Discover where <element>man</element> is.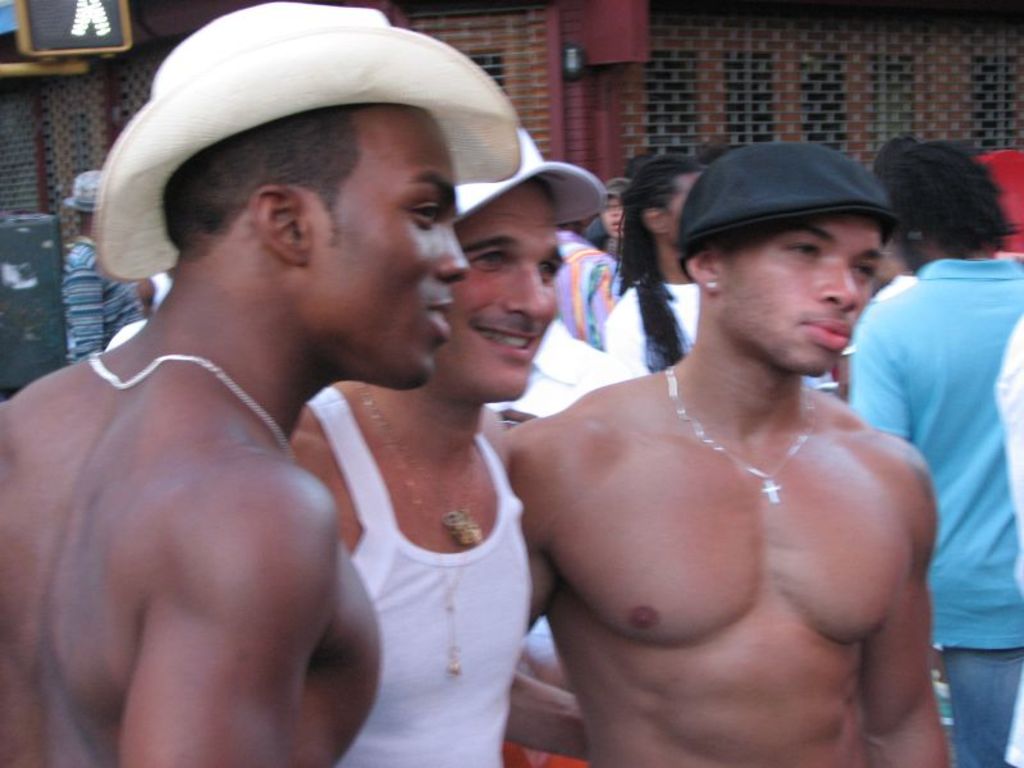
Discovered at x1=603, y1=147, x2=826, y2=384.
